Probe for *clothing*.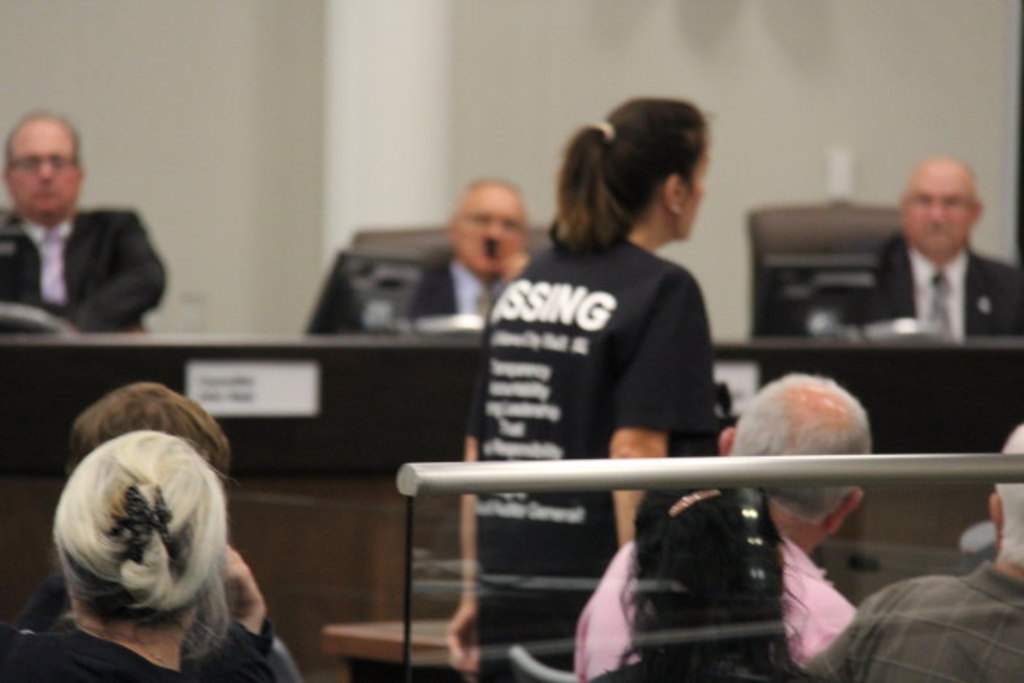
Probe result: select_region(193, 616, 281, 682).
